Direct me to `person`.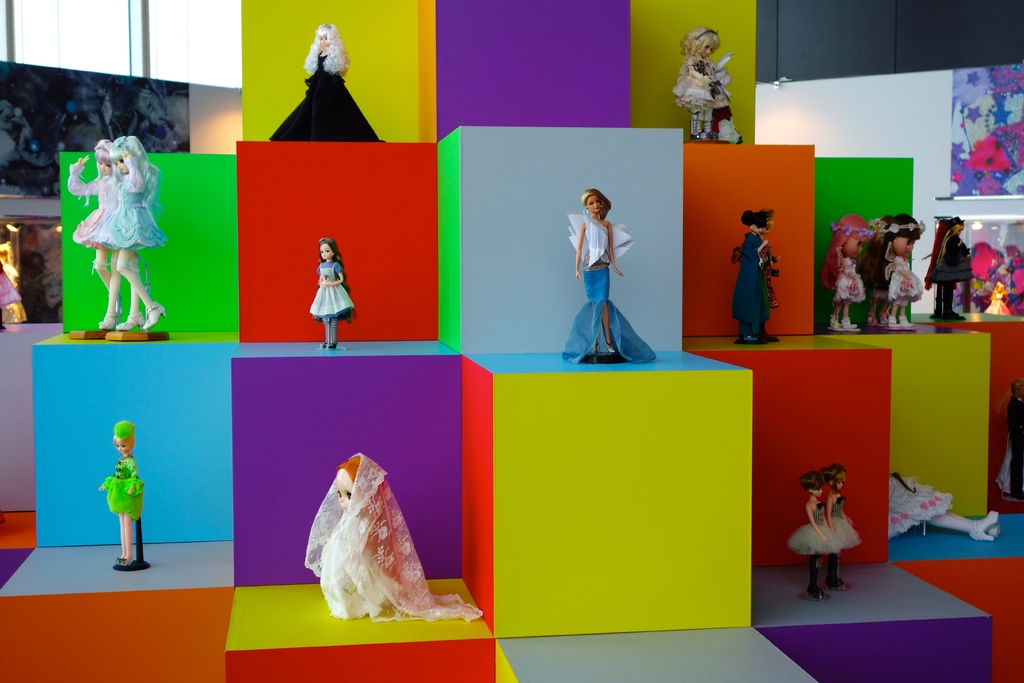
Direction: [820, 210, 863, 339].
